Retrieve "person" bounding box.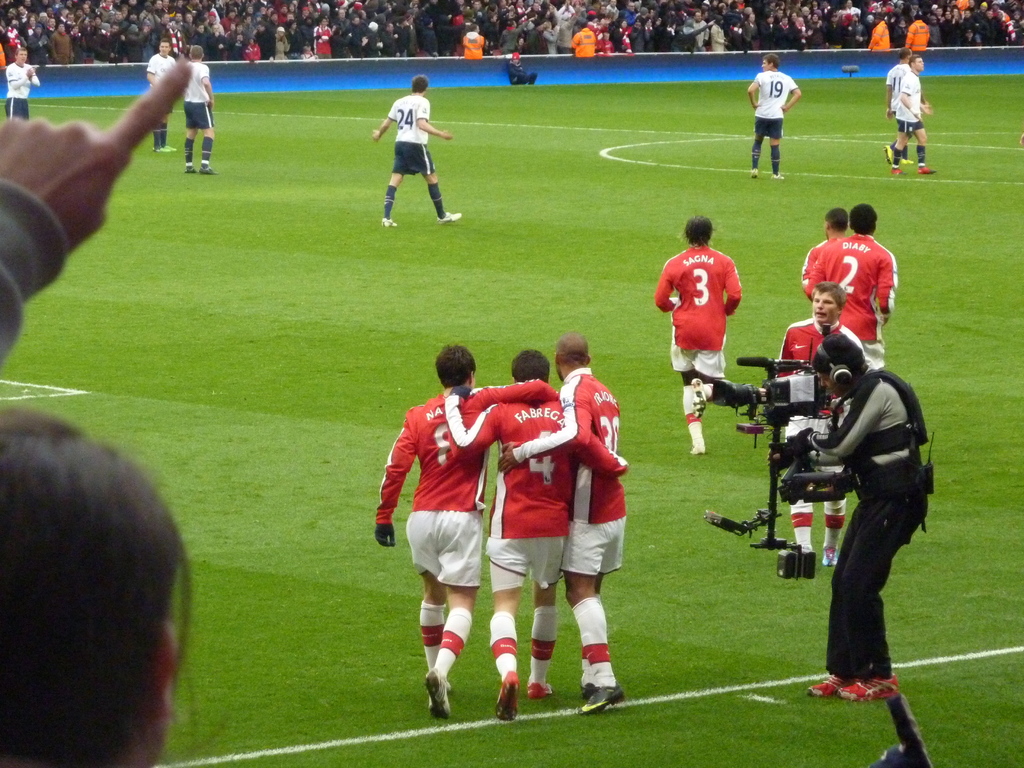
Bounding box: (180,43,212,173).
